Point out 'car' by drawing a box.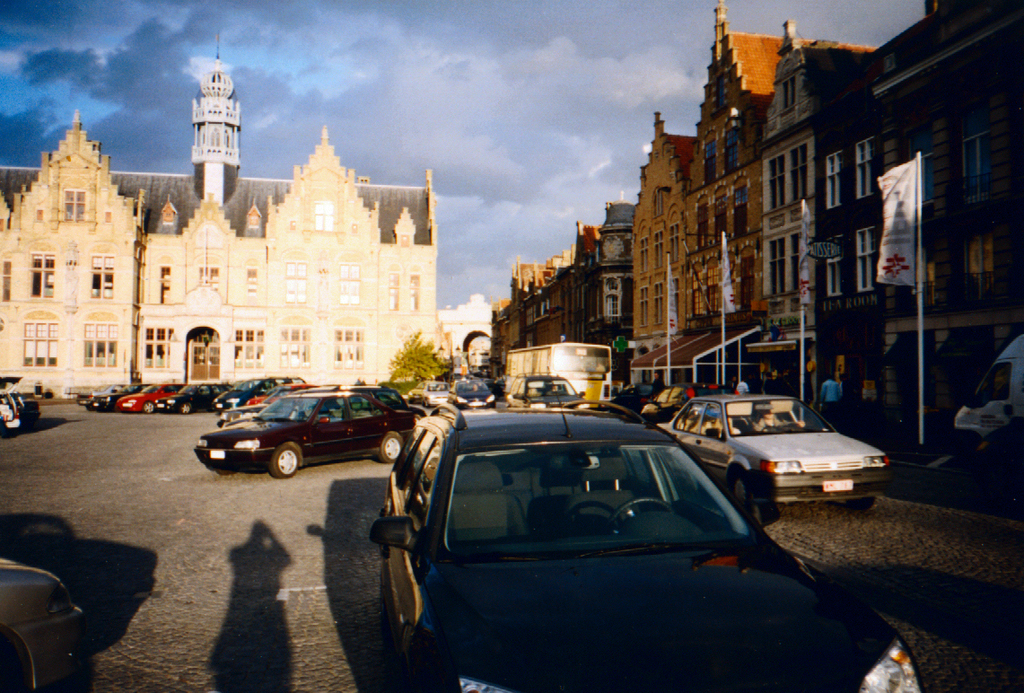
x1=0, y1=388, x2=16, y2=431.
